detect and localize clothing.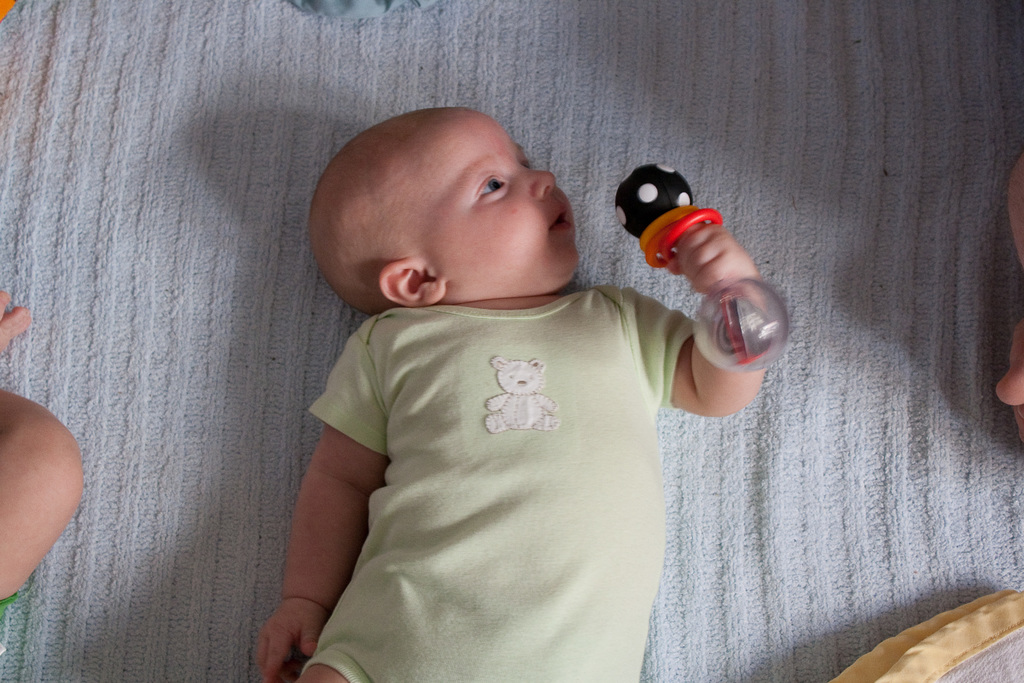
Localized at (256,273,689,643).
